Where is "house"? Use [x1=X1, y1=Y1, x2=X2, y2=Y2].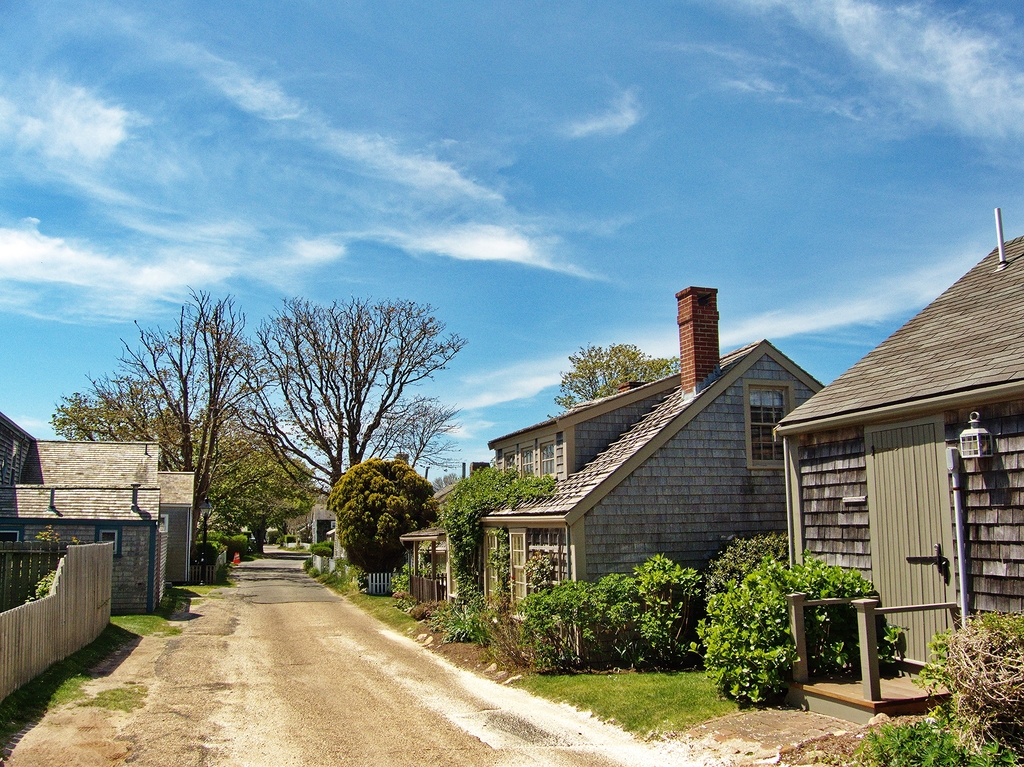
[x1=406, y1=447, x2=503, y2=641].
